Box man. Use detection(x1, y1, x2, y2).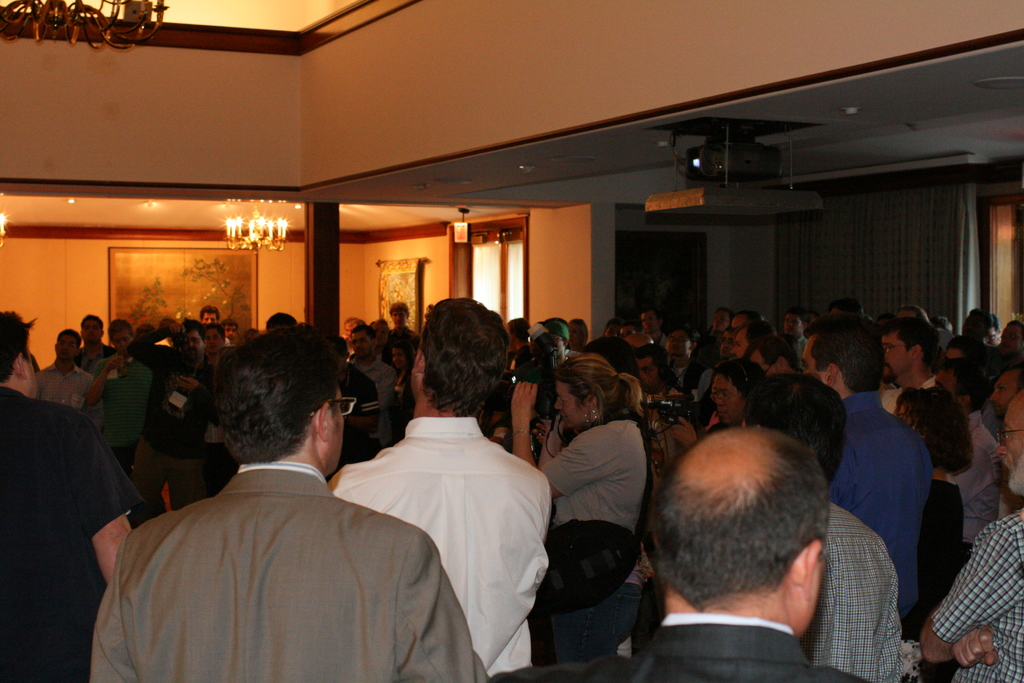
detection(204, 322, 256, 496).
